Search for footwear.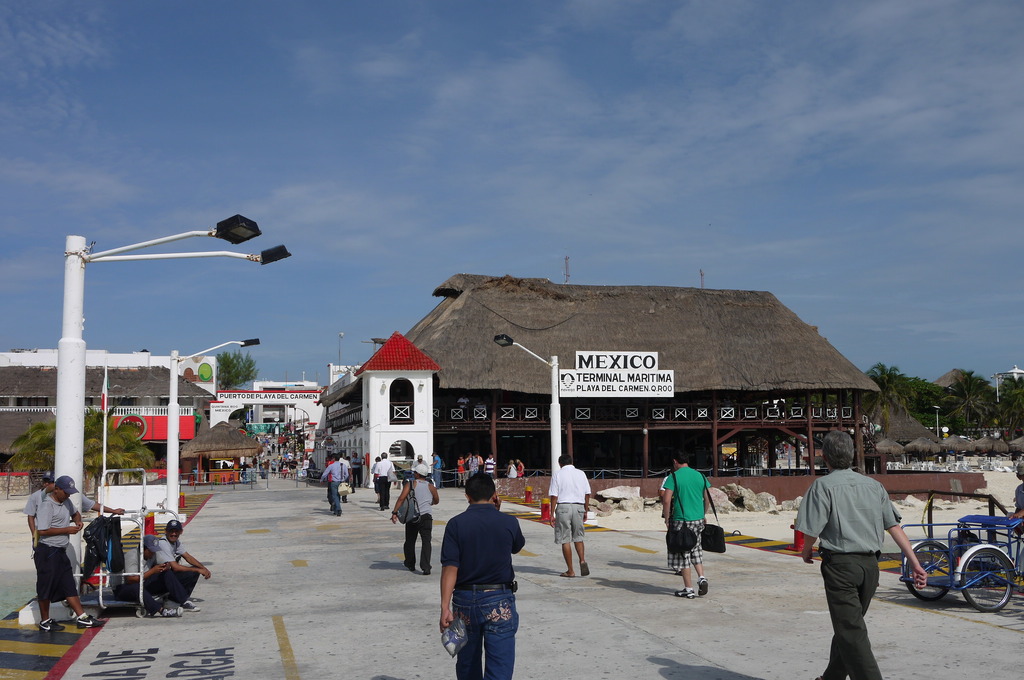
Found at (left=387, top=506, right=390, bottom=509).
